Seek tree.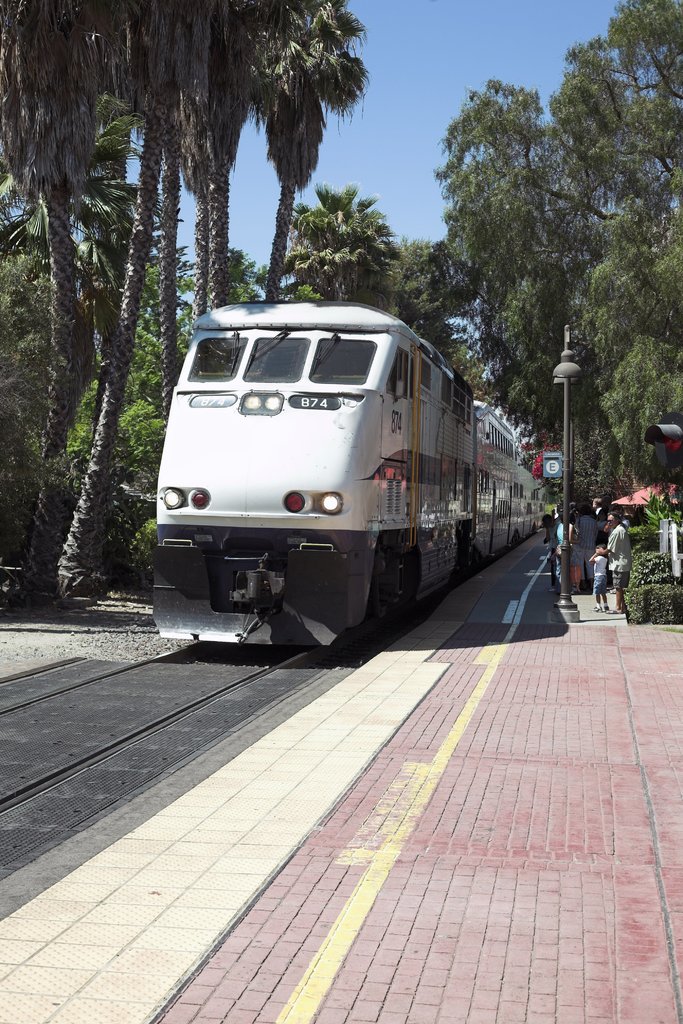
x1=264 y1=161 x2=395 y2=337.
